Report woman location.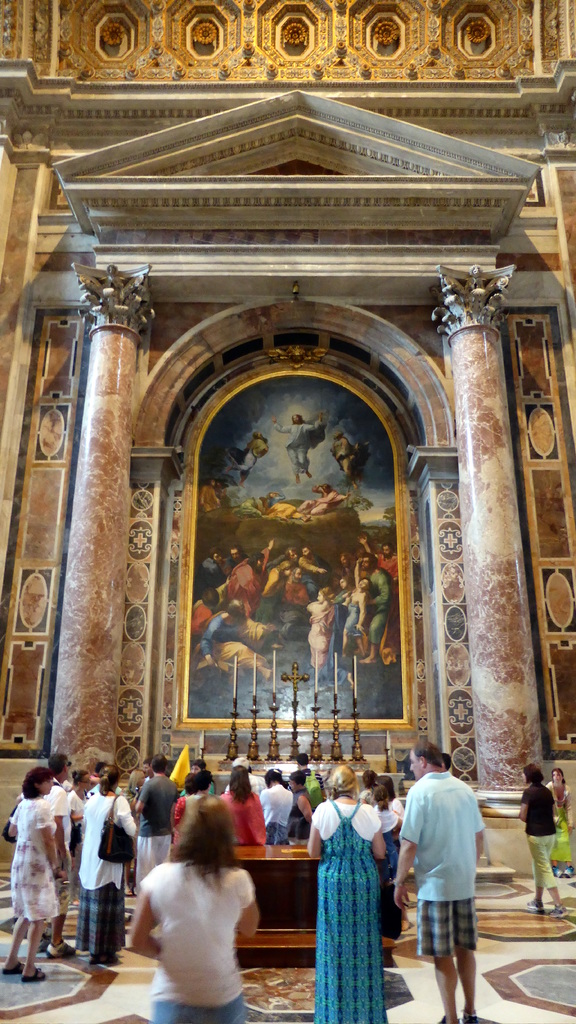
Report: 514:760:572:930.
